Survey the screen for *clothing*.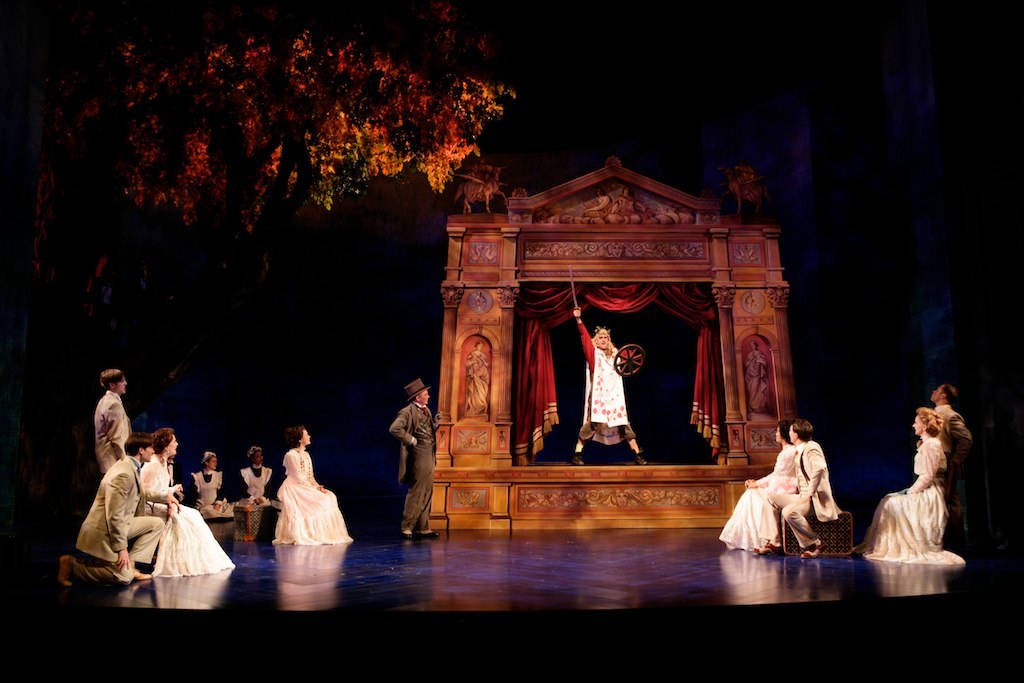
Survey found: l=716, t=445, r=805, b=553.
